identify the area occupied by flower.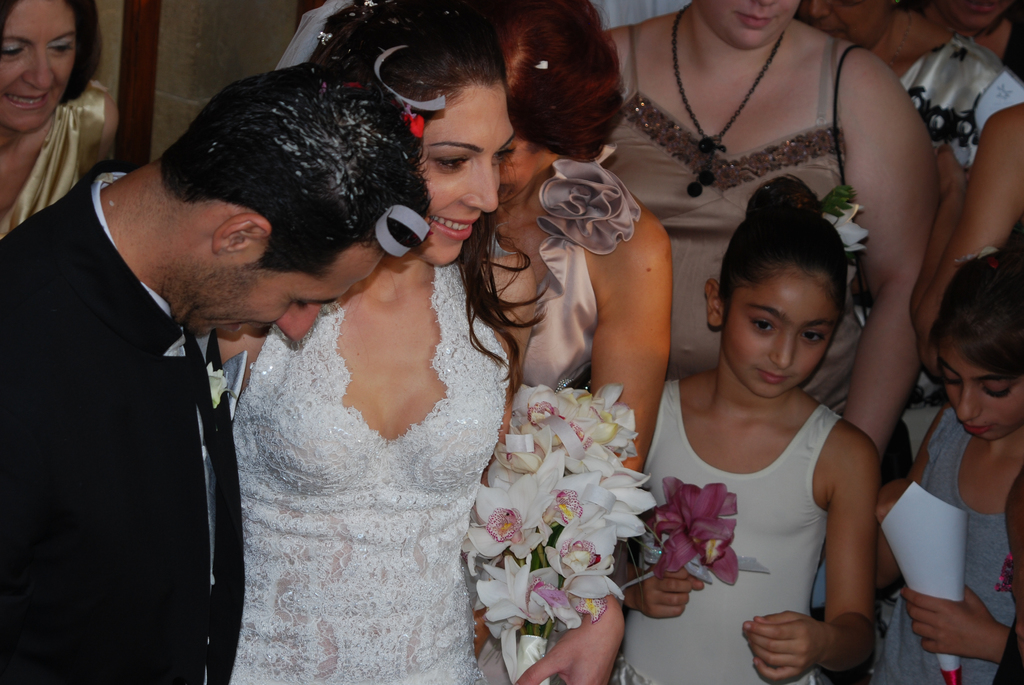
Area: bbox(206, 358, 234, 404).
